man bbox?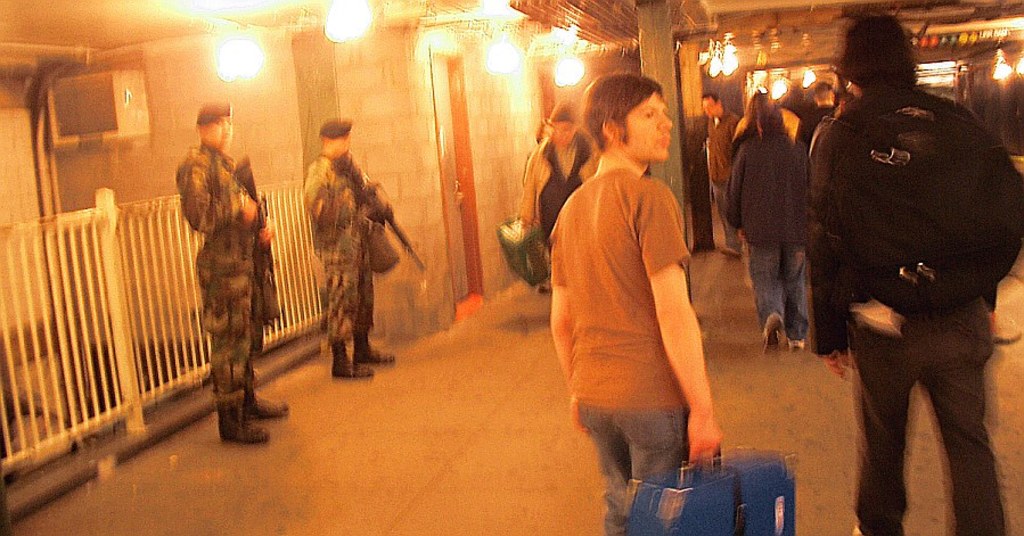
800/13/1023/535
